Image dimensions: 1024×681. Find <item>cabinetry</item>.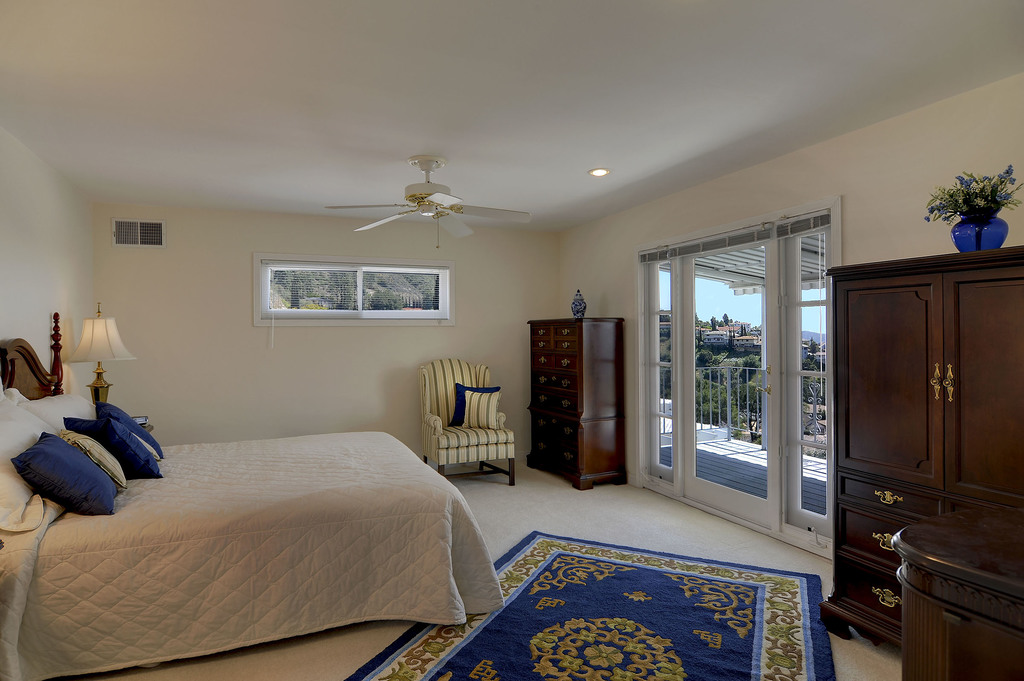
(835,557,898,632).
